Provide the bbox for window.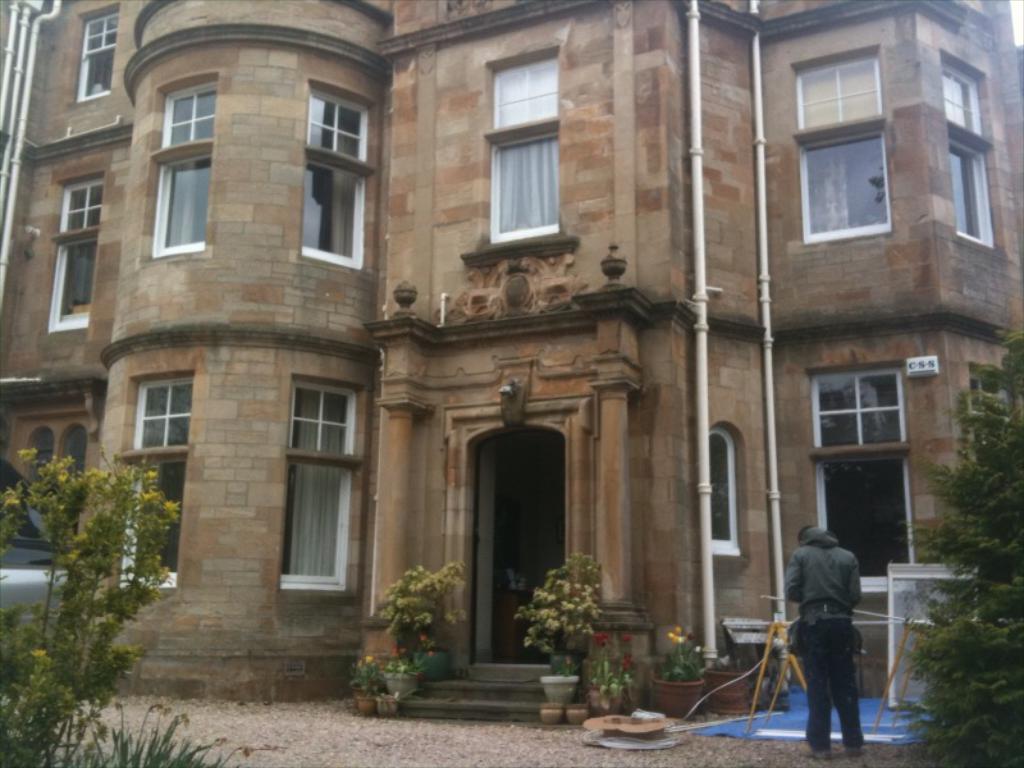
BBox(703, 426, 742, 553).
